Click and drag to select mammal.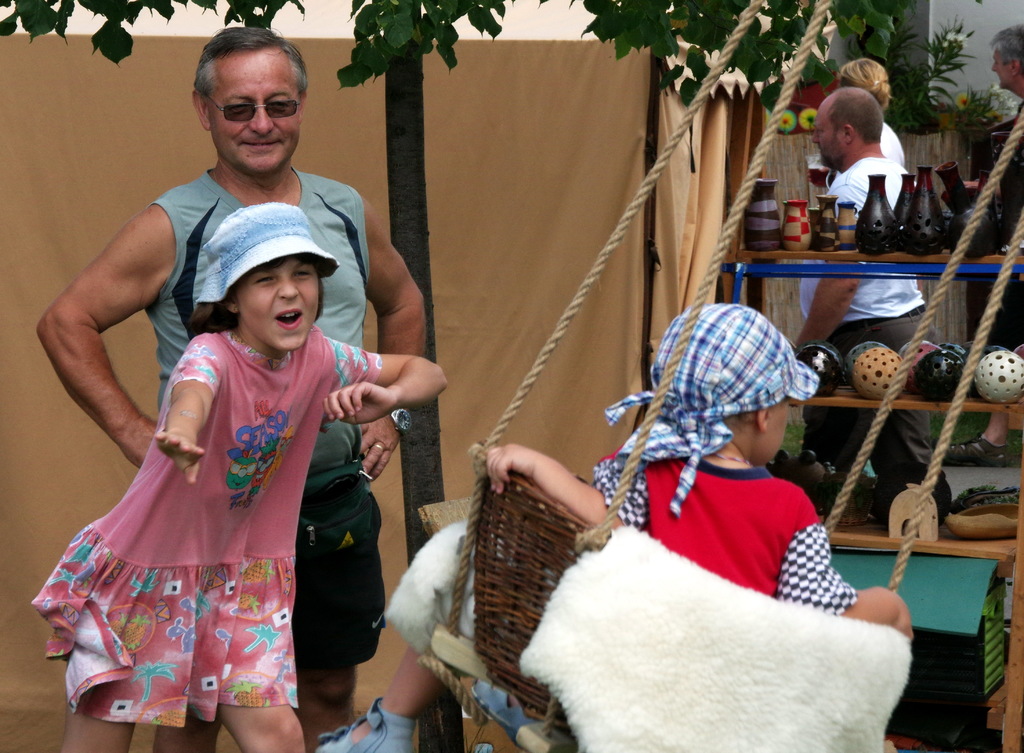
Selection: box=[808, 54, 910, 176].
